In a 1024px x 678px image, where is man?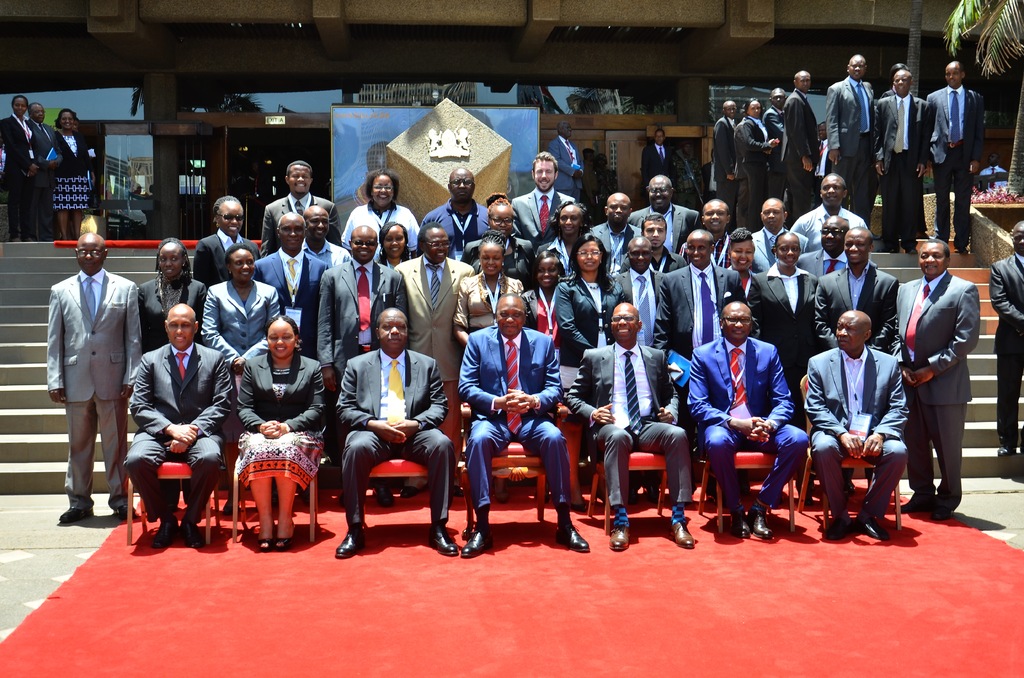
l=989, t=215, r=1023, b=456.
